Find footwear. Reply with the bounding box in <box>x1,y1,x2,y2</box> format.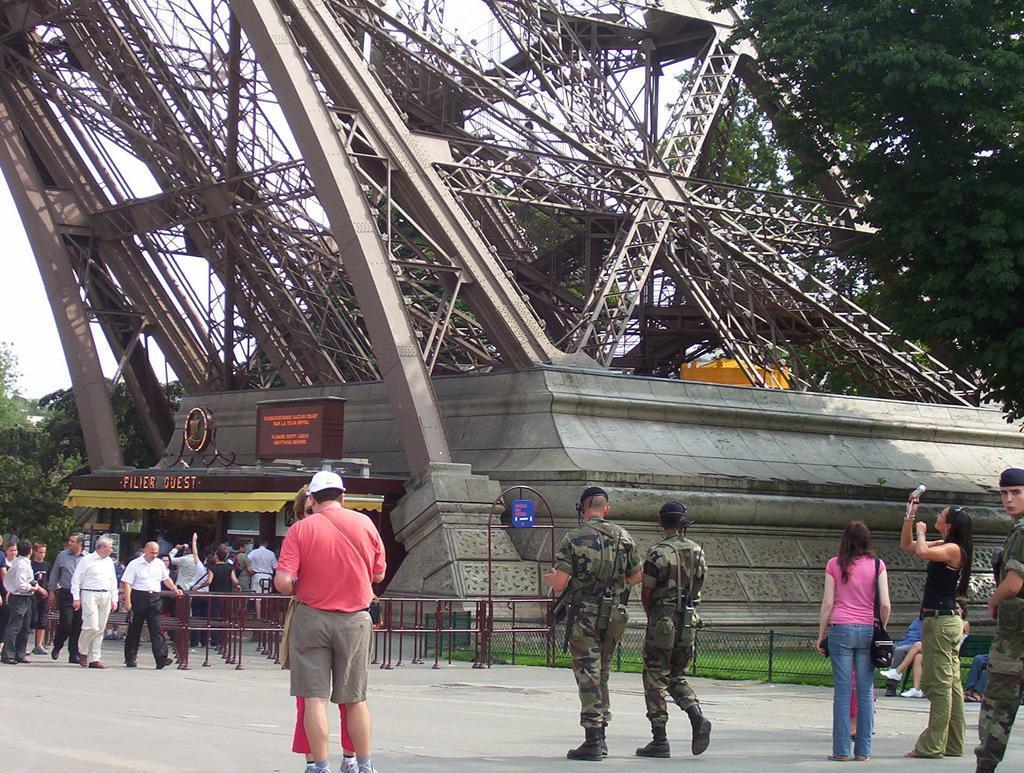
<box>18,656,28,664</box>.
